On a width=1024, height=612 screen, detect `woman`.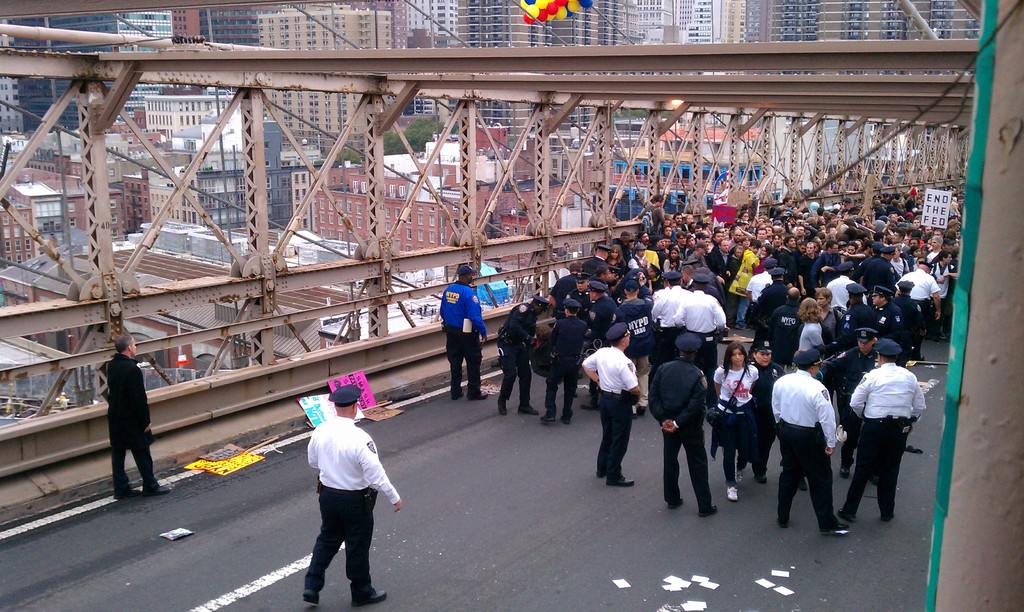
Rect(665, 250, 685, 271).
